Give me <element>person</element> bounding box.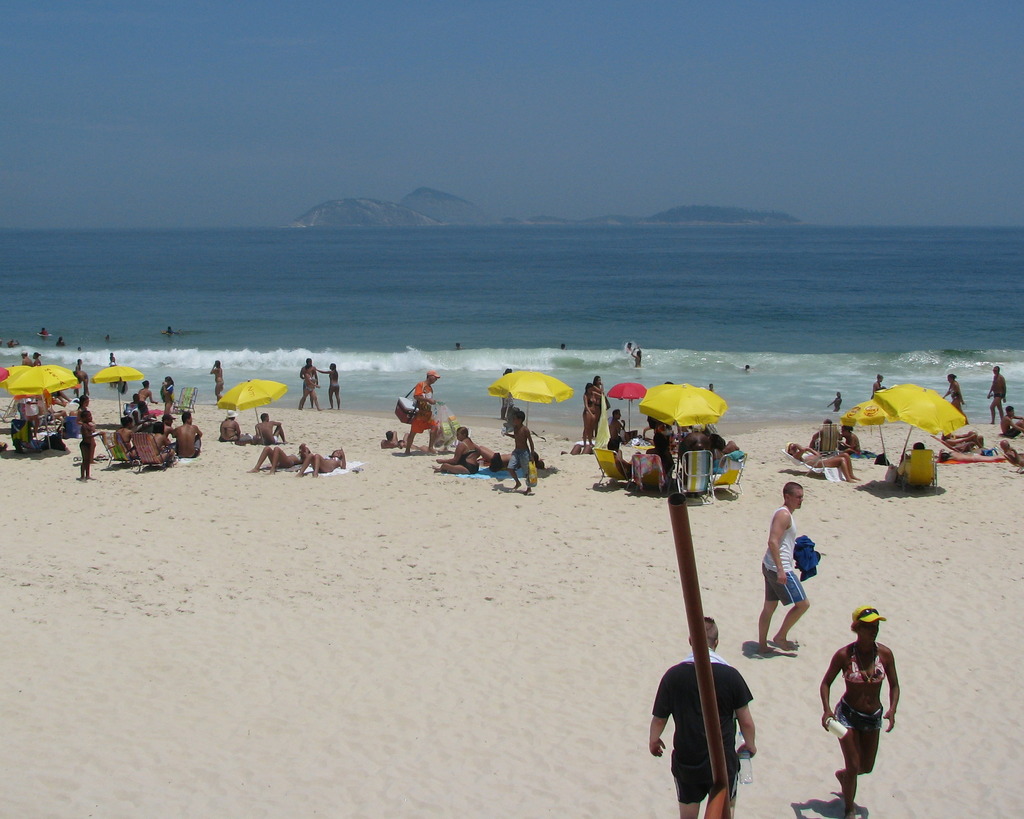
171, 407, 199, 458.
